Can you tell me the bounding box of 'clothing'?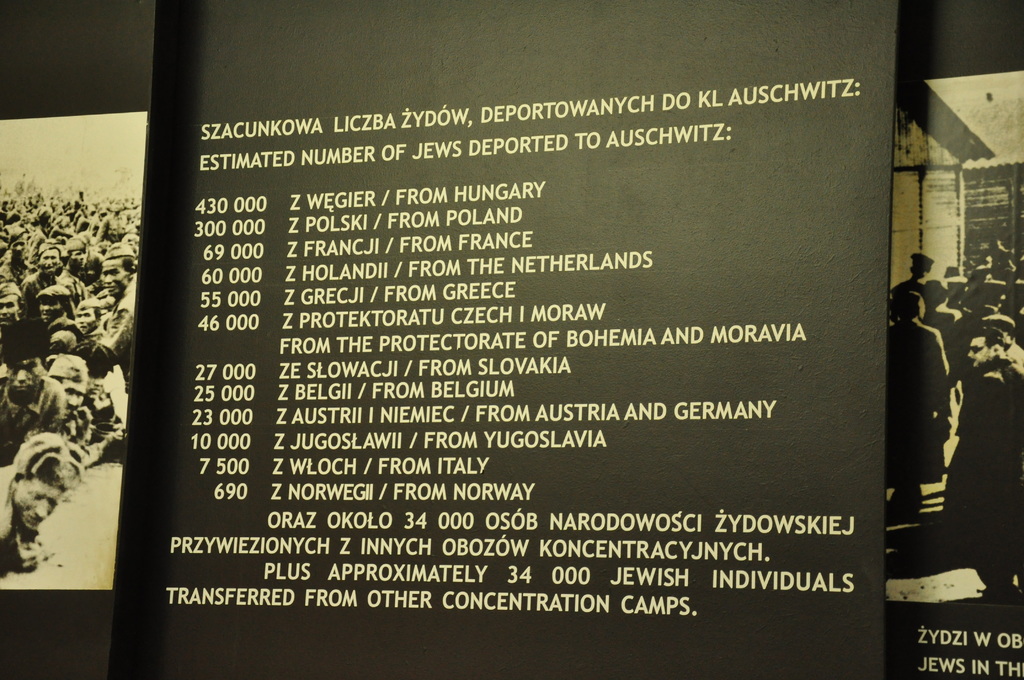
BBox(1008, 336, 1023, 380).
